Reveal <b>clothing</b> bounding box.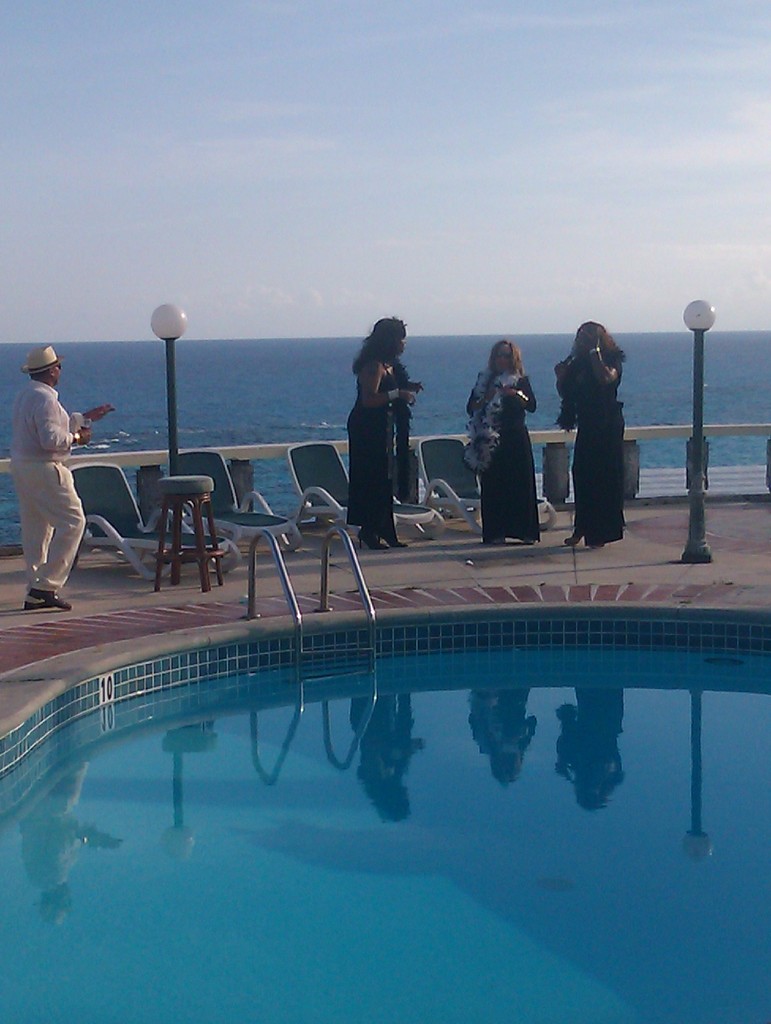
Revealed: BBox(467, 364, 540, 543).
